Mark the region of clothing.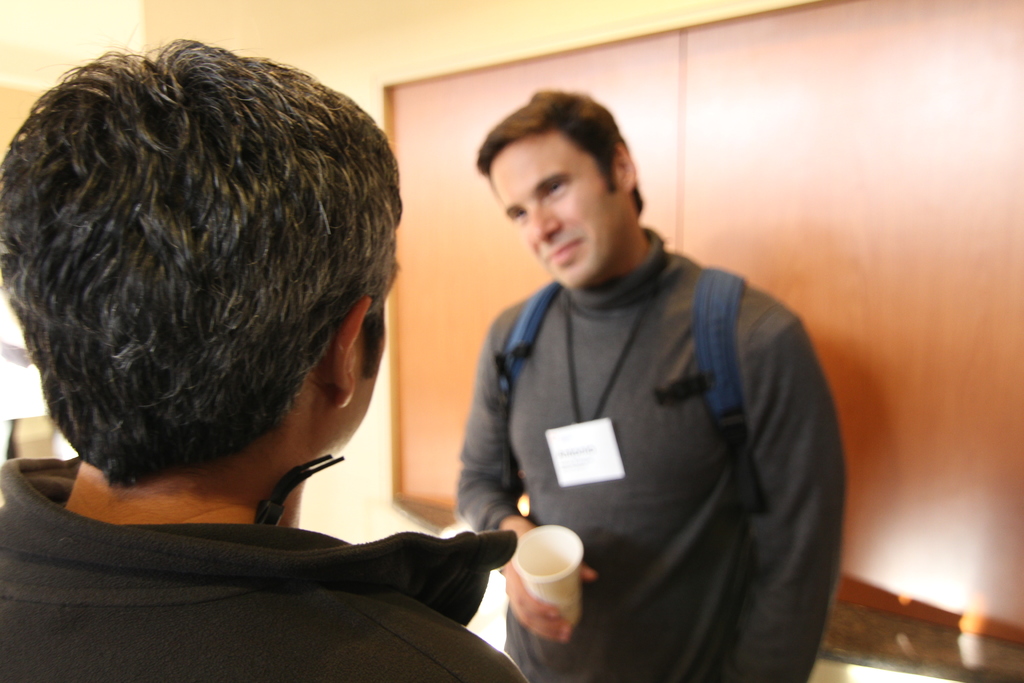
Region: x1=2 y1=458 x2=524 y2=682.
